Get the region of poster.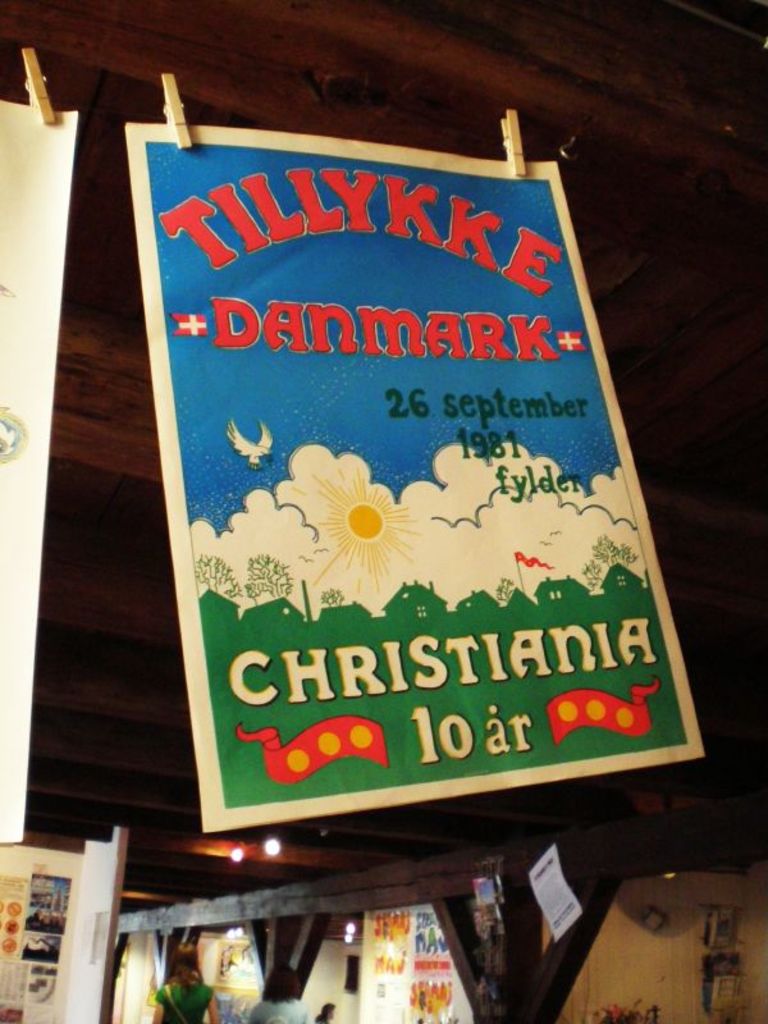
detection(123, 128, 703, 833).
